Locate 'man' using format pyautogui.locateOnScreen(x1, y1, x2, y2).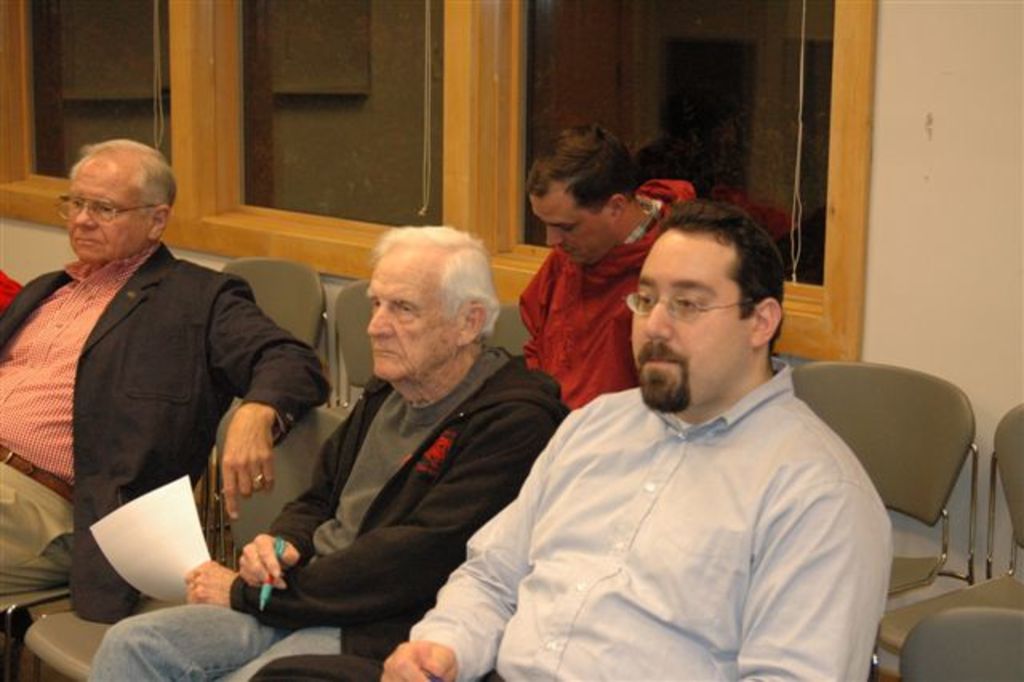
pyautogui.locateOnScreen(88, 223, 576, 680).
